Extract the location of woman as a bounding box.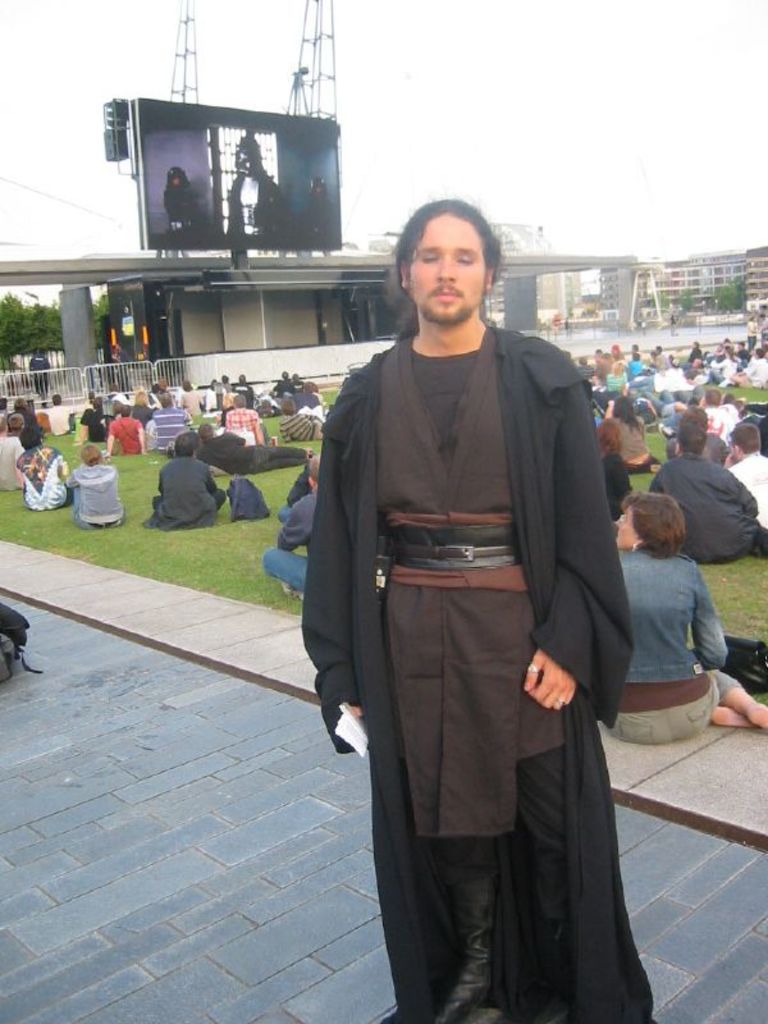
[602,396,652,470].
